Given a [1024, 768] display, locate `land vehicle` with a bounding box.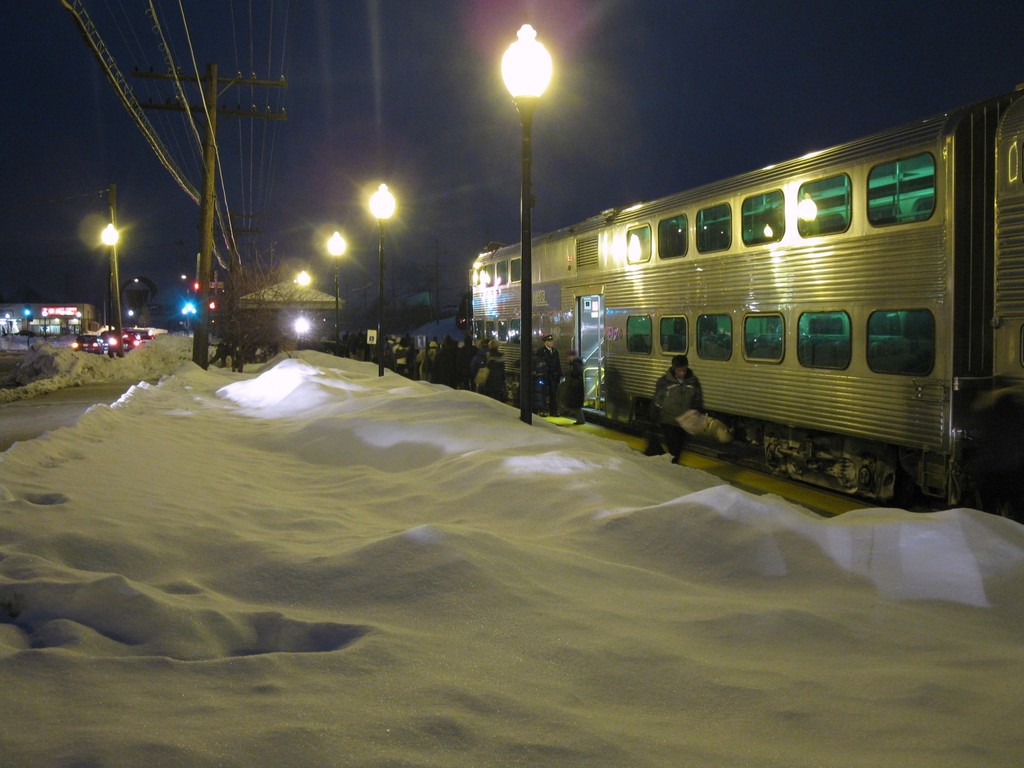
Located: box(72, 328, 152, 356).
